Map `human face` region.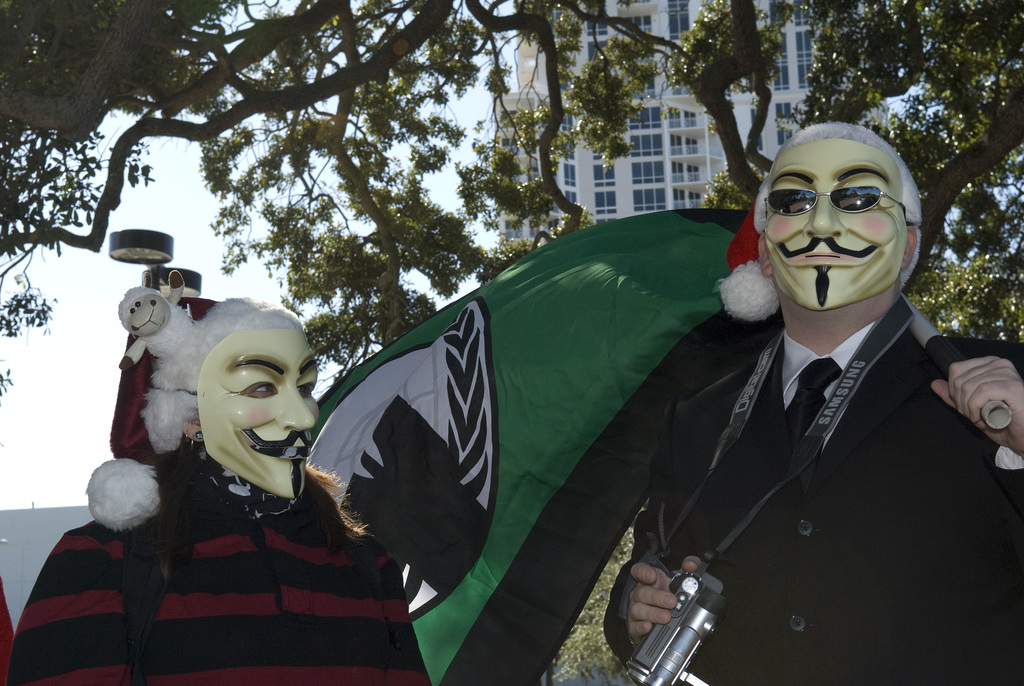
Mapped to locate(198, 325, 316, 496).
